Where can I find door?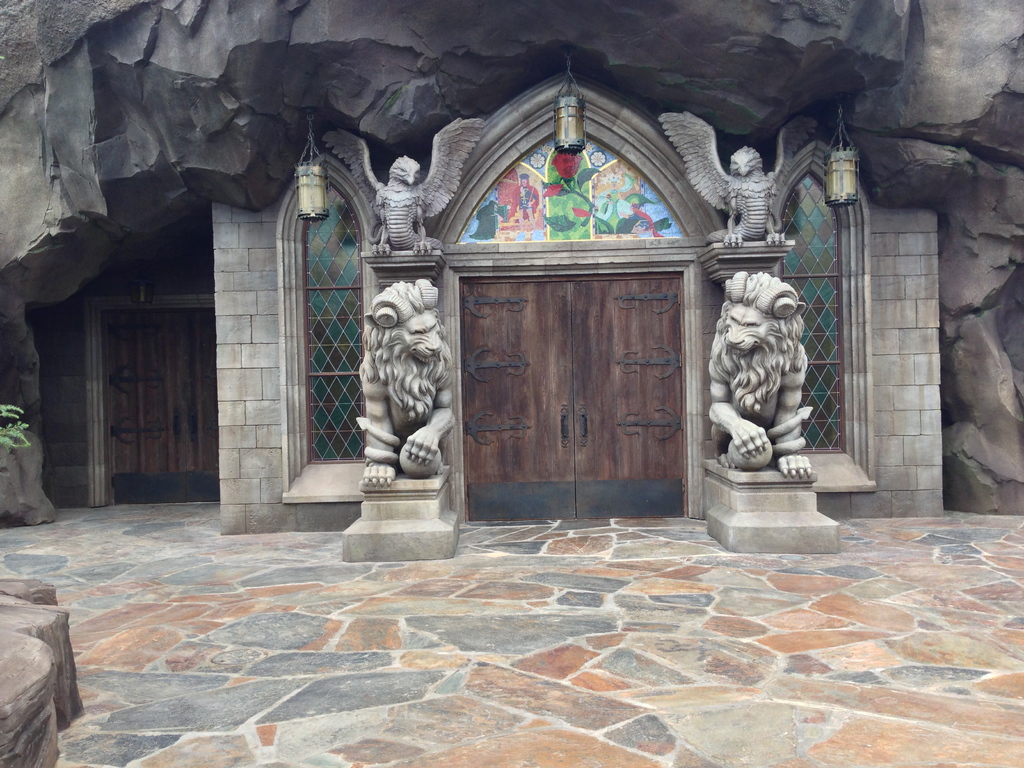
You can find it at [456, 273, 685, 527].
